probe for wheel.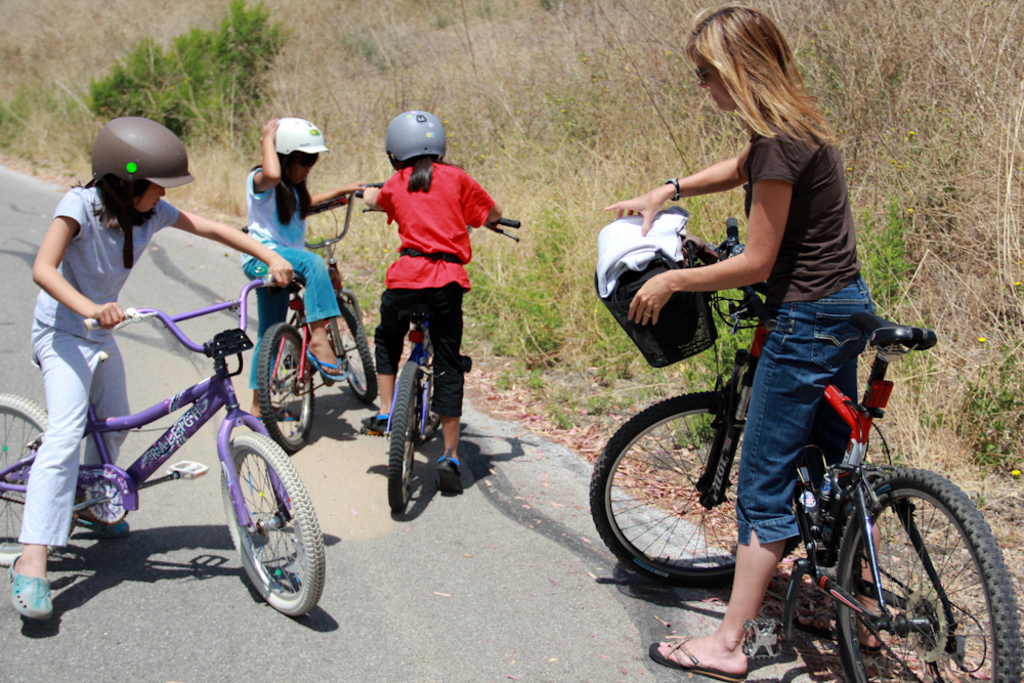
Probe result: x1=590 y1=392 x2=805 y2=582.
